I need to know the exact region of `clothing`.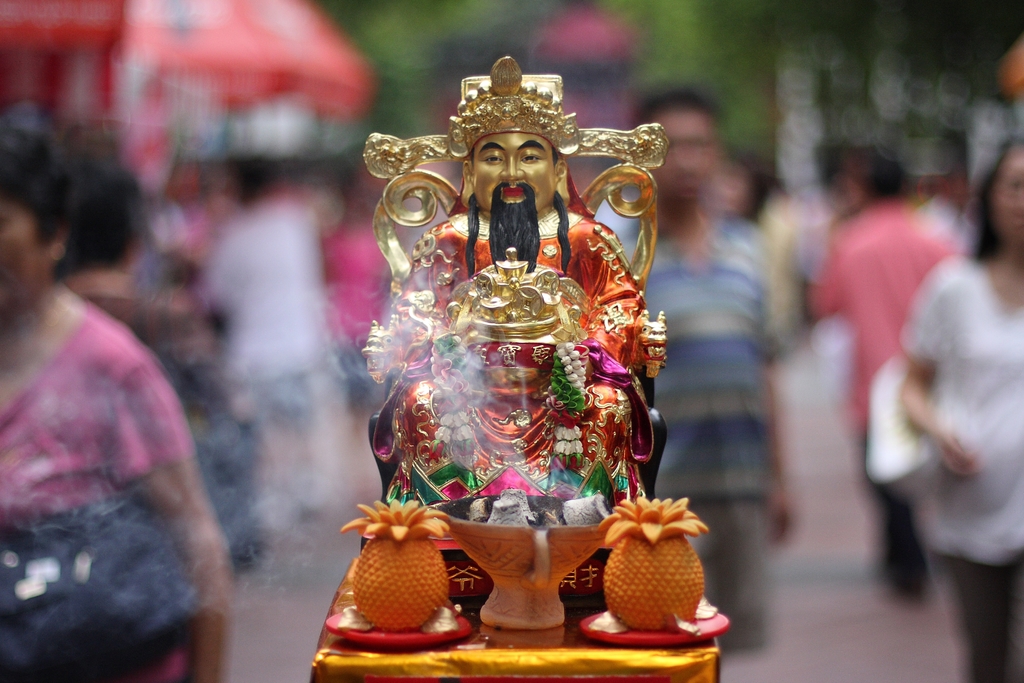
Region: 593 198 771 636.
